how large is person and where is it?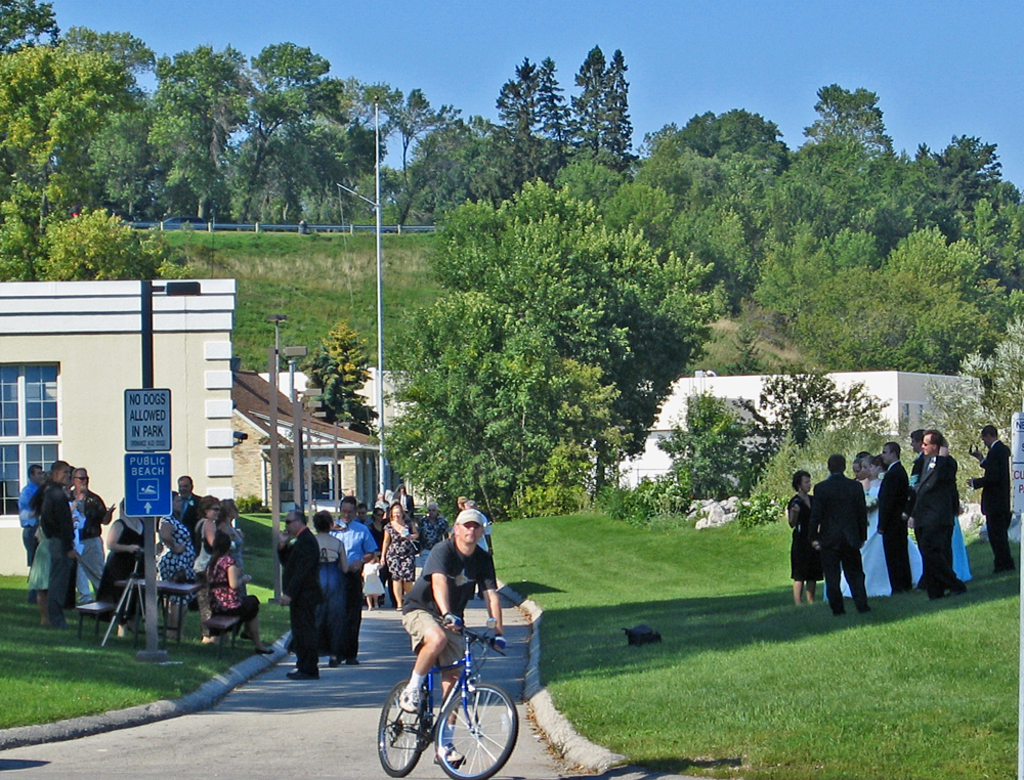
Bounding box: x1=98 y1=499 x2=150 y2=624.
